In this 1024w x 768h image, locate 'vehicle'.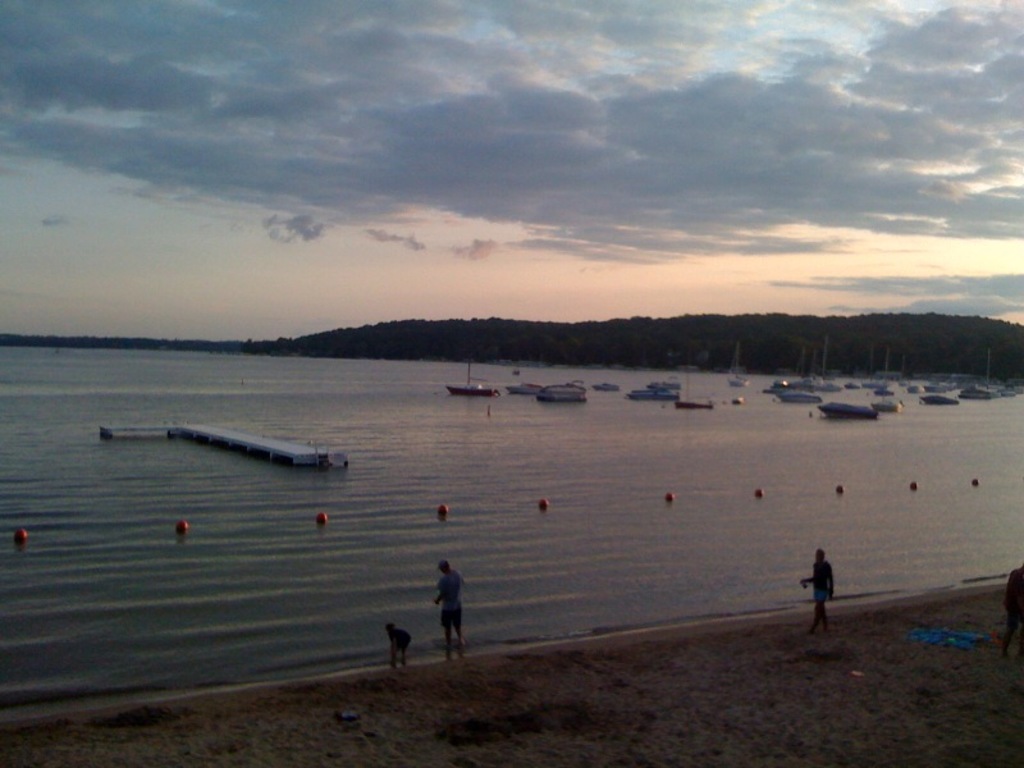
Bounding box: box(599, 385, 622, 397).
